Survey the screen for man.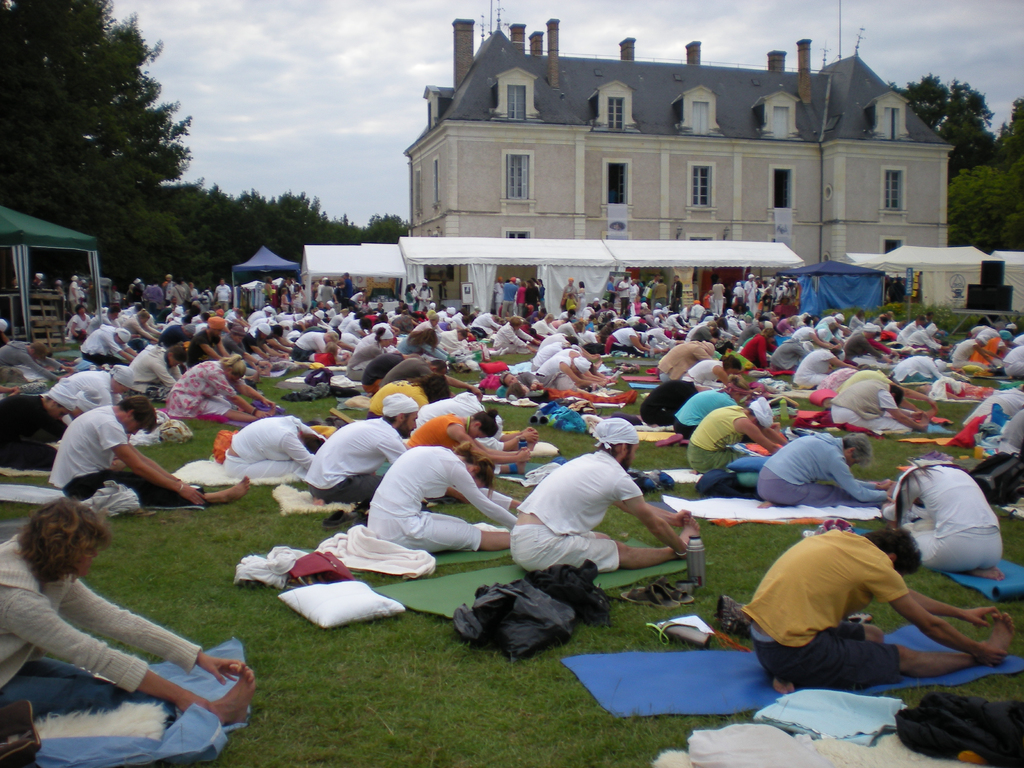
Survey found: bbox=(0, 394, 70, 471).
